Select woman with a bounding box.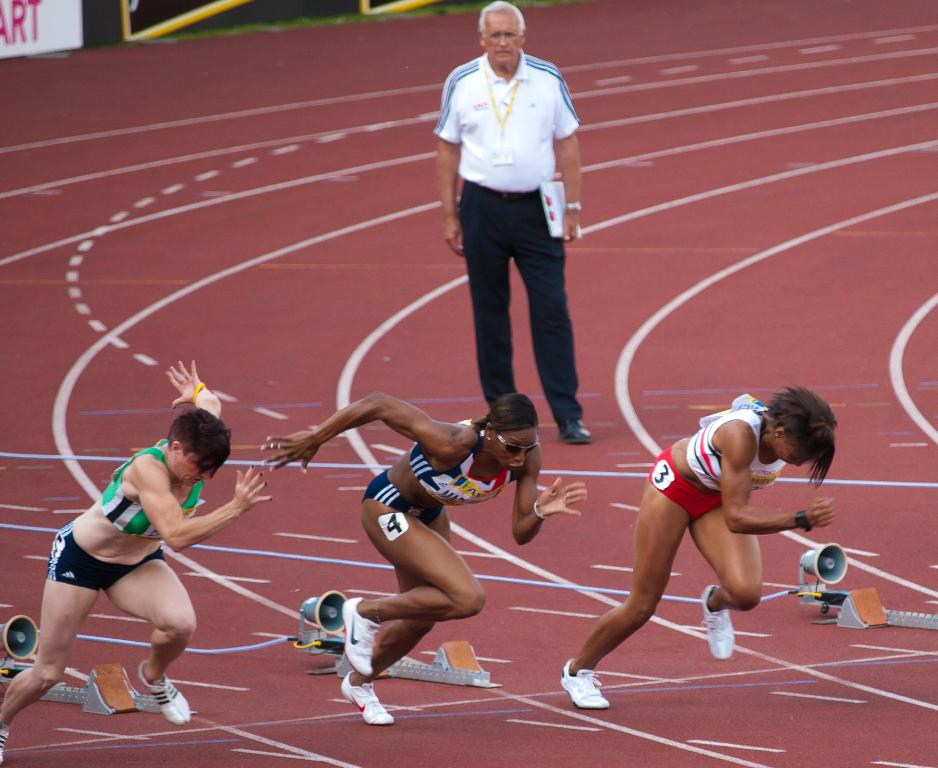
[left=260, top=388, right=591, bottom=723].
